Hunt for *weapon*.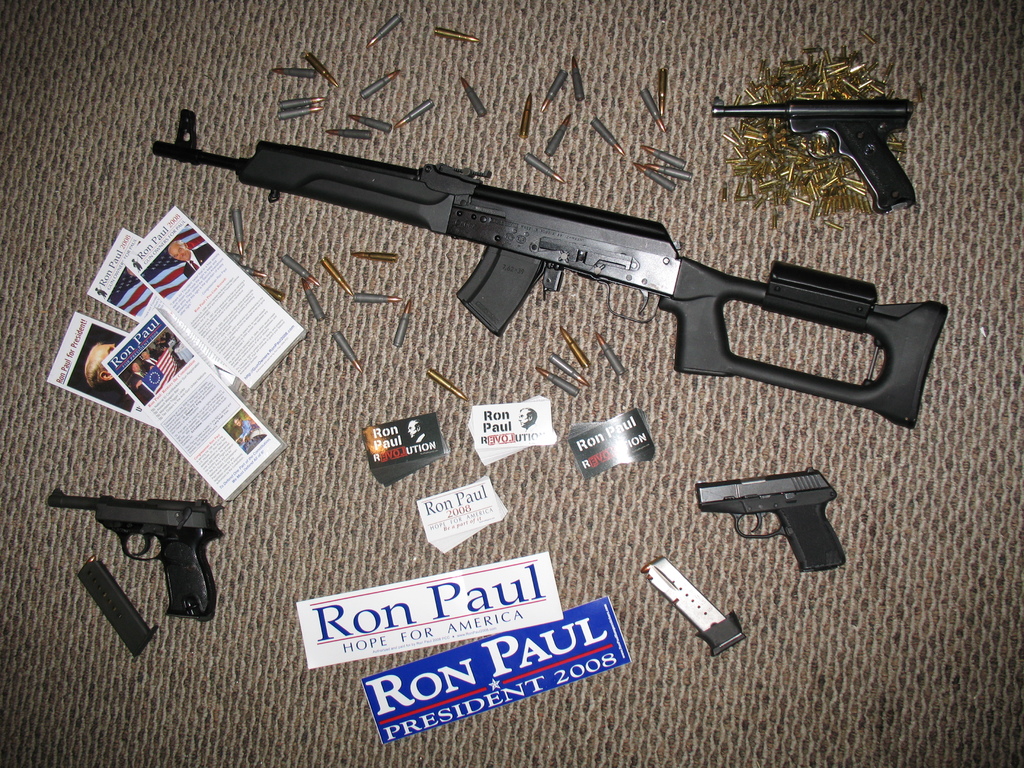
Hunted down at (50,484,220,620).
